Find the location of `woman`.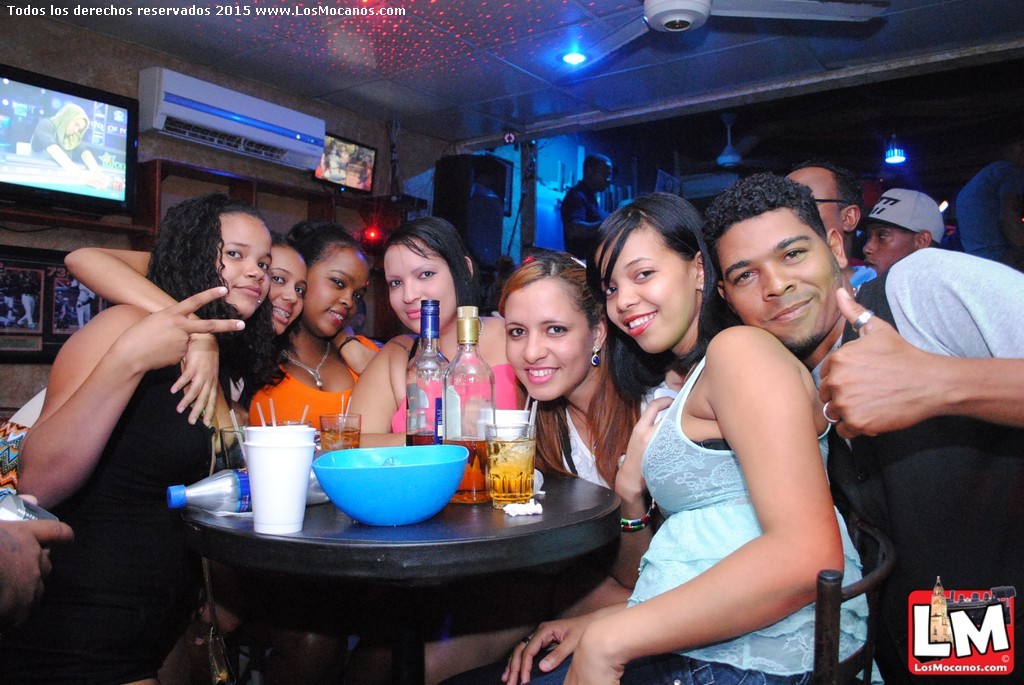
Location: <box>237,212,397,448</box>.
